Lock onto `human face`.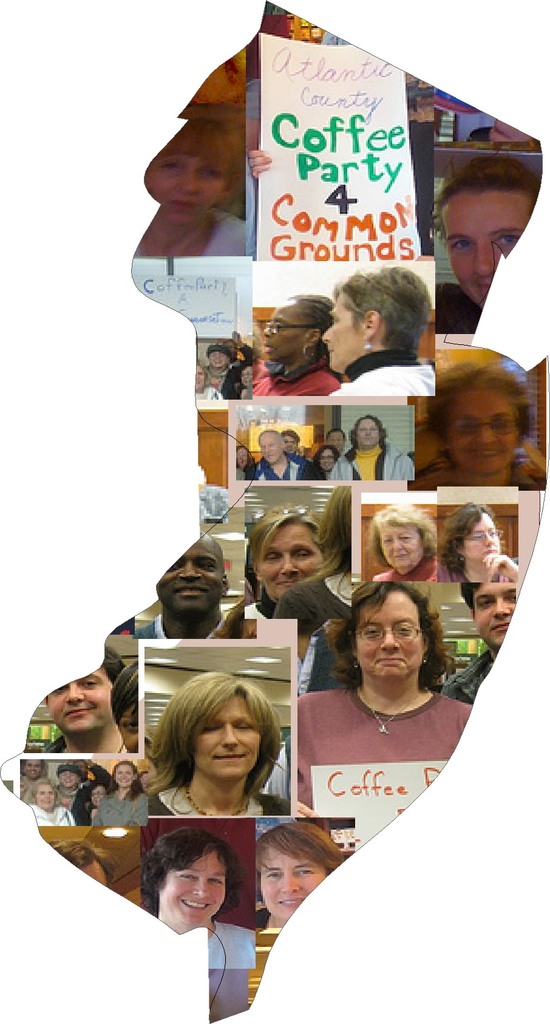
Locked: x1=355, y1=590, x2=426, y2=688.
